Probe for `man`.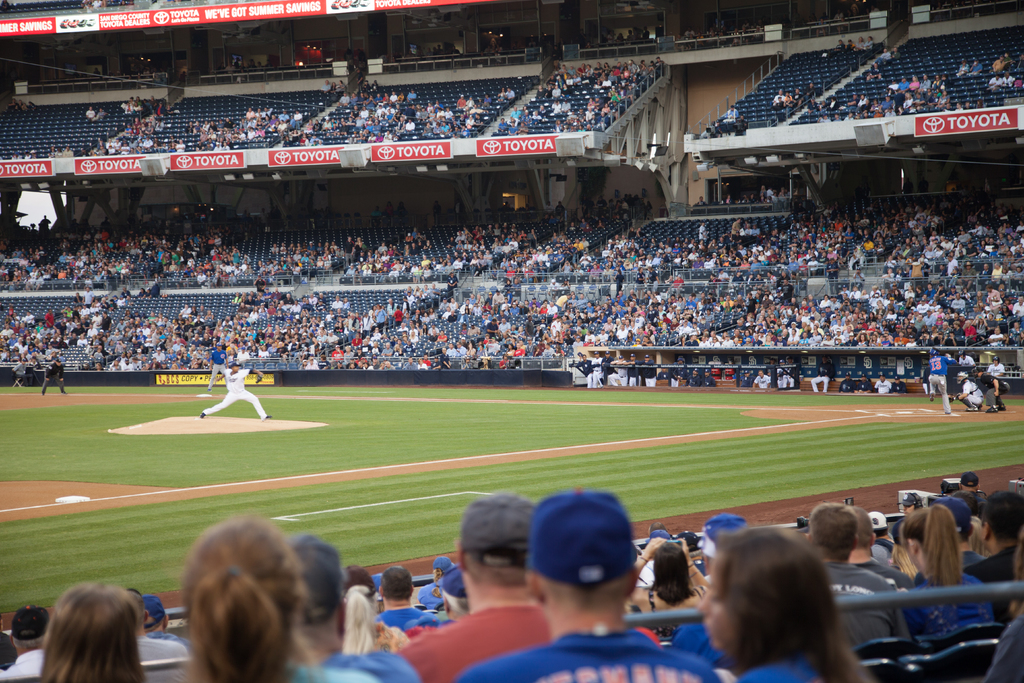
Probe result: (left=422, top=564, right=465, bottom=623).
